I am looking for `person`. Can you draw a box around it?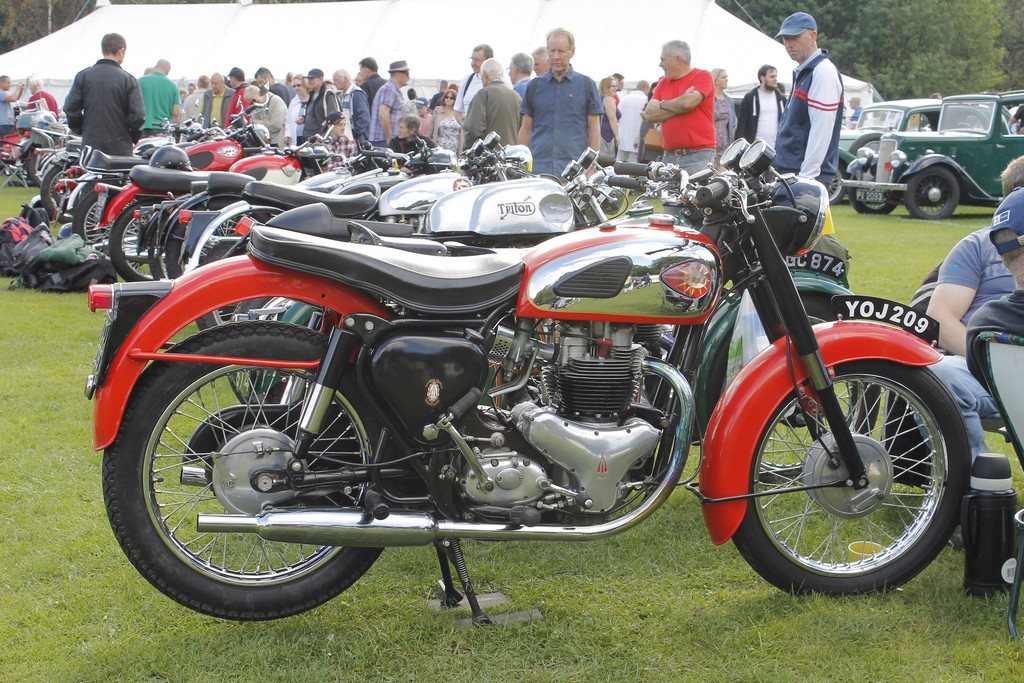
Sure, the bounding box is locate(924, 94, 944, 131).
